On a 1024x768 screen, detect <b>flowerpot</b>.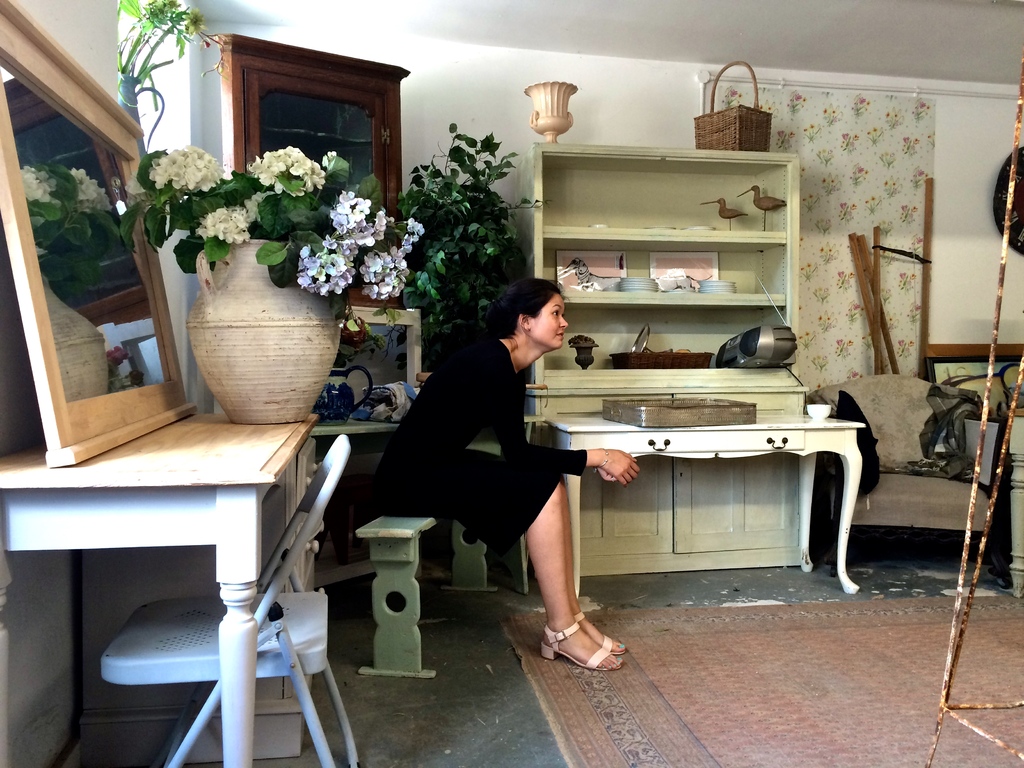
pyautogui.locateOnScreen(525, 79, 578, 144).
